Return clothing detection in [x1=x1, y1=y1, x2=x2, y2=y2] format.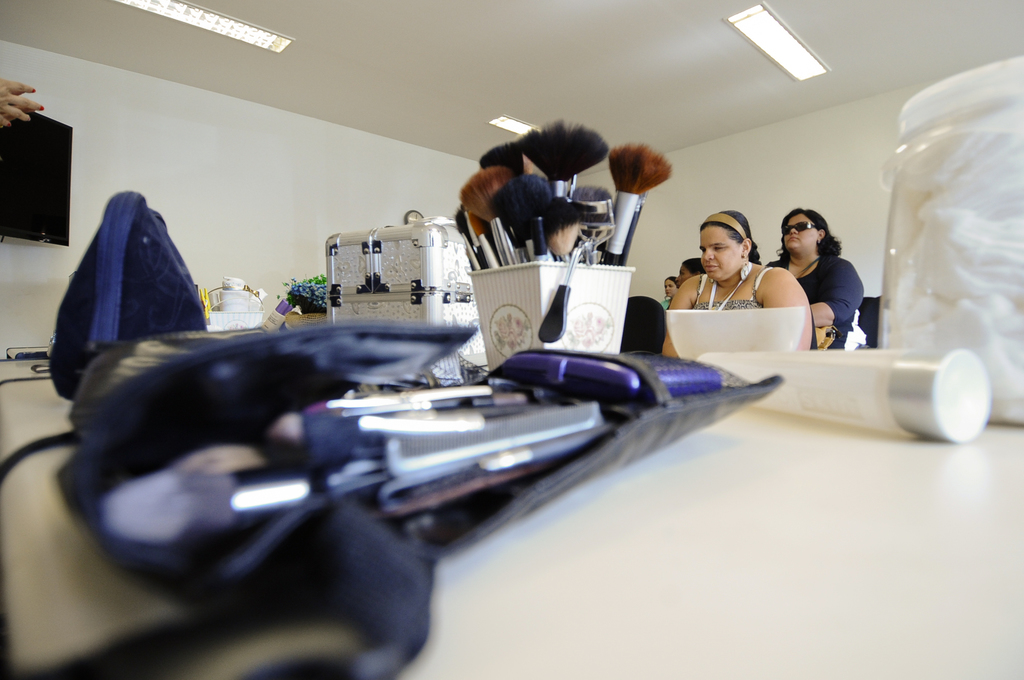
[x1=691, y1=264, x2=776, y2=311].
